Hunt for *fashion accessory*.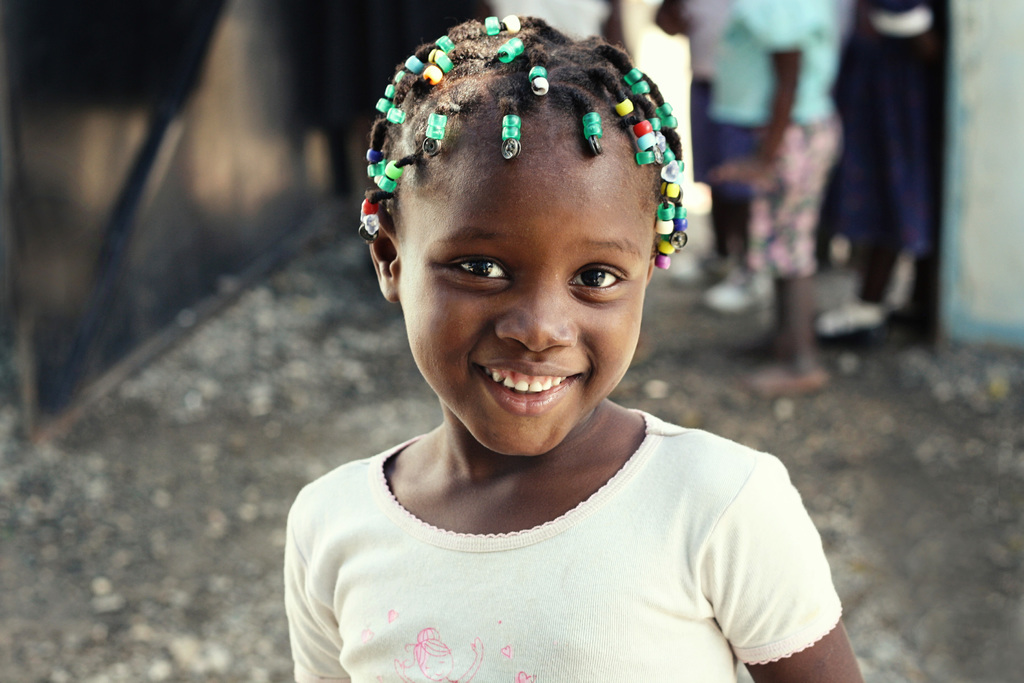
Hunted down at box(580, 111, 599, 125).
